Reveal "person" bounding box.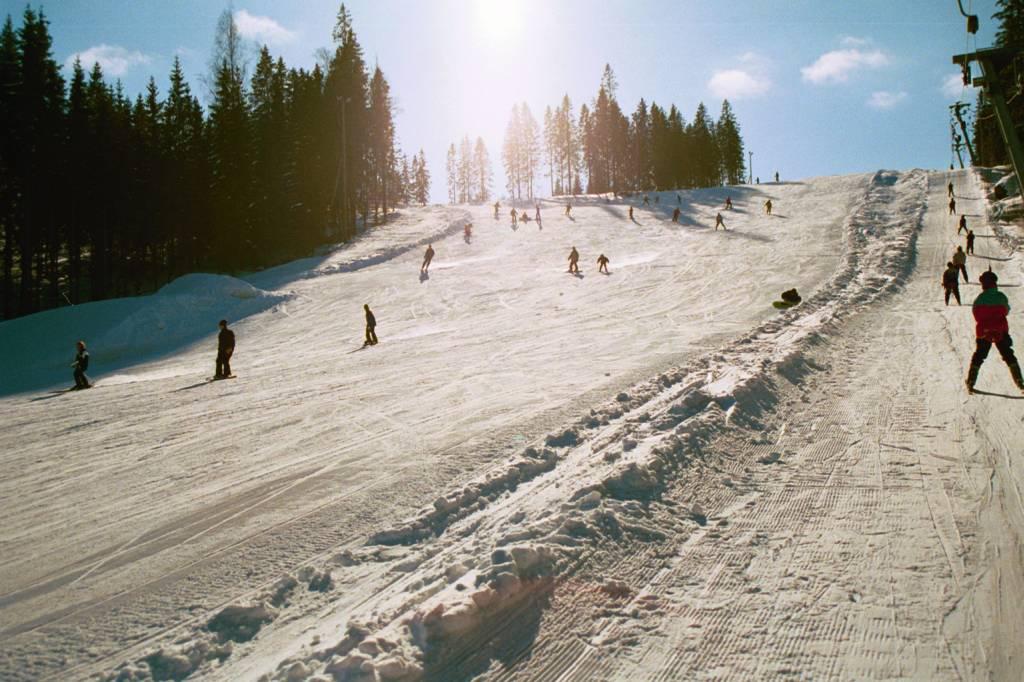
Revealed: [left=714, top=209, right=723, bottom=229].
